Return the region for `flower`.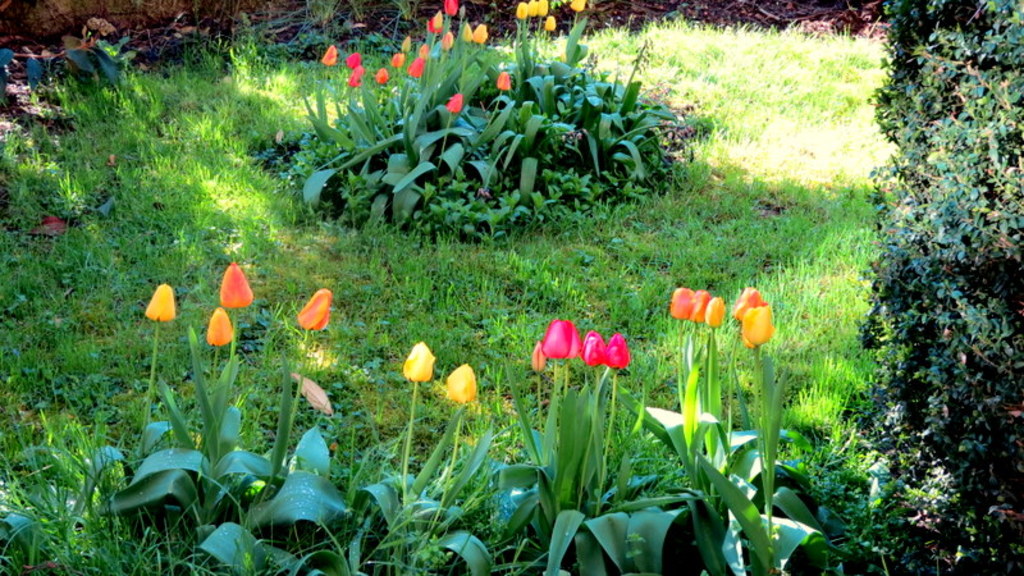
(573,329,604,371).
